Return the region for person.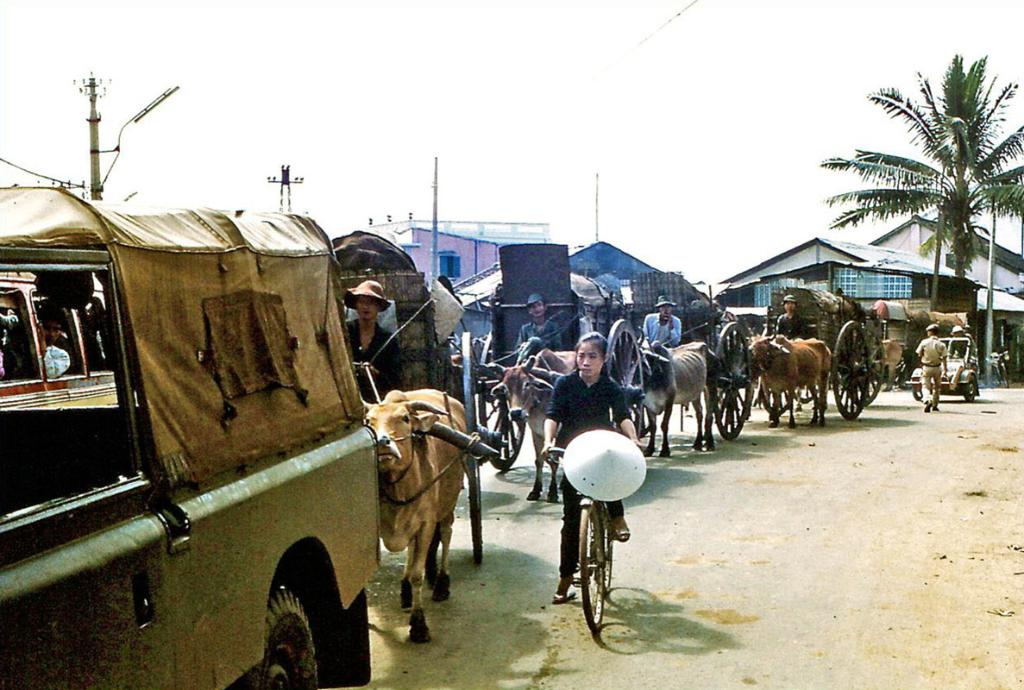
<bbox>541, 328, 644, 605</bbox>.
